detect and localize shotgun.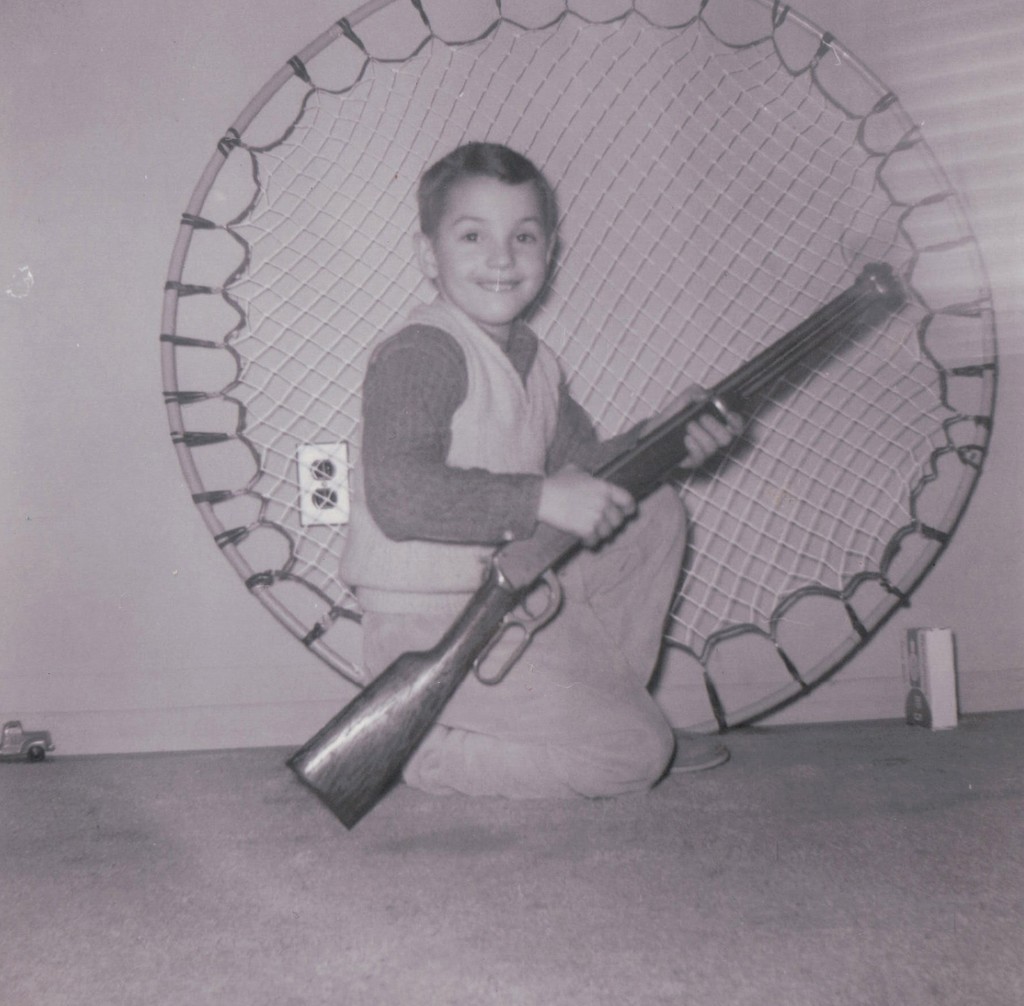
Localized at bbox=[286, 262, 905, 831].
